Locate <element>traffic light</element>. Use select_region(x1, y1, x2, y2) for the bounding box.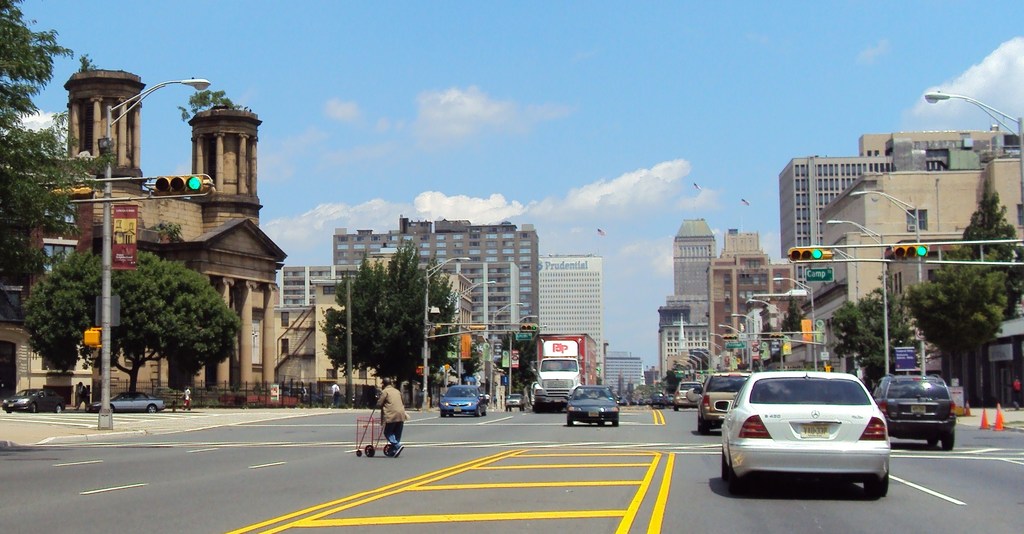
select_region(522, 325, 538, 331).
